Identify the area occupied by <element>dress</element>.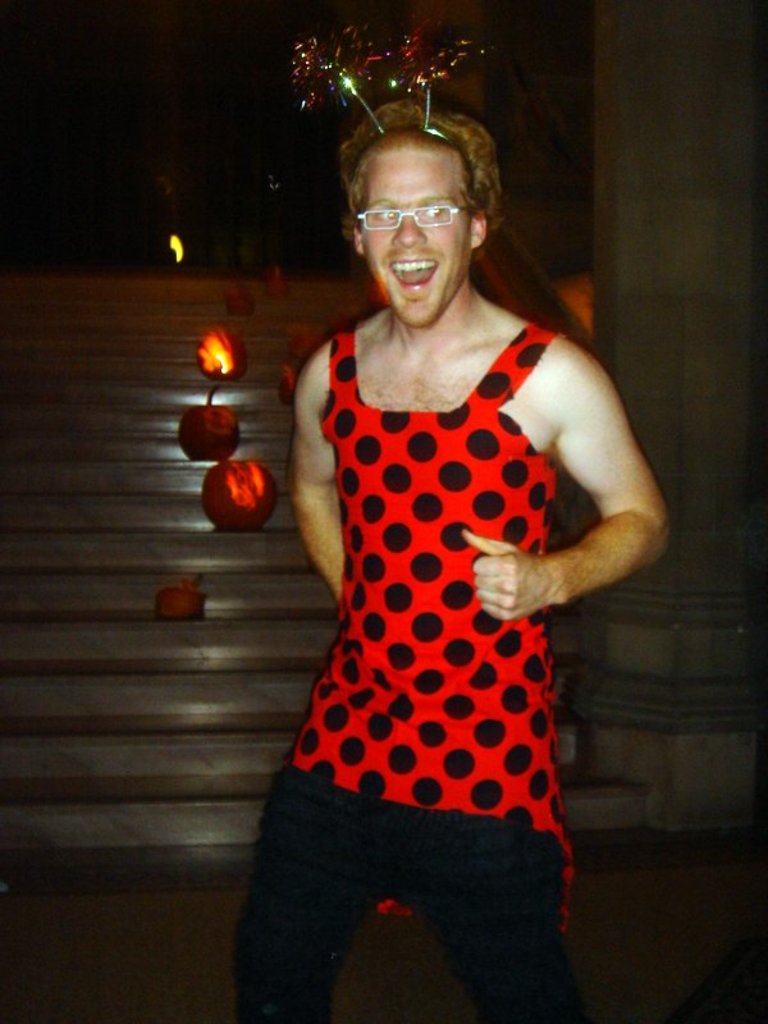
Area: Rect(255, 326, 564, 914).
